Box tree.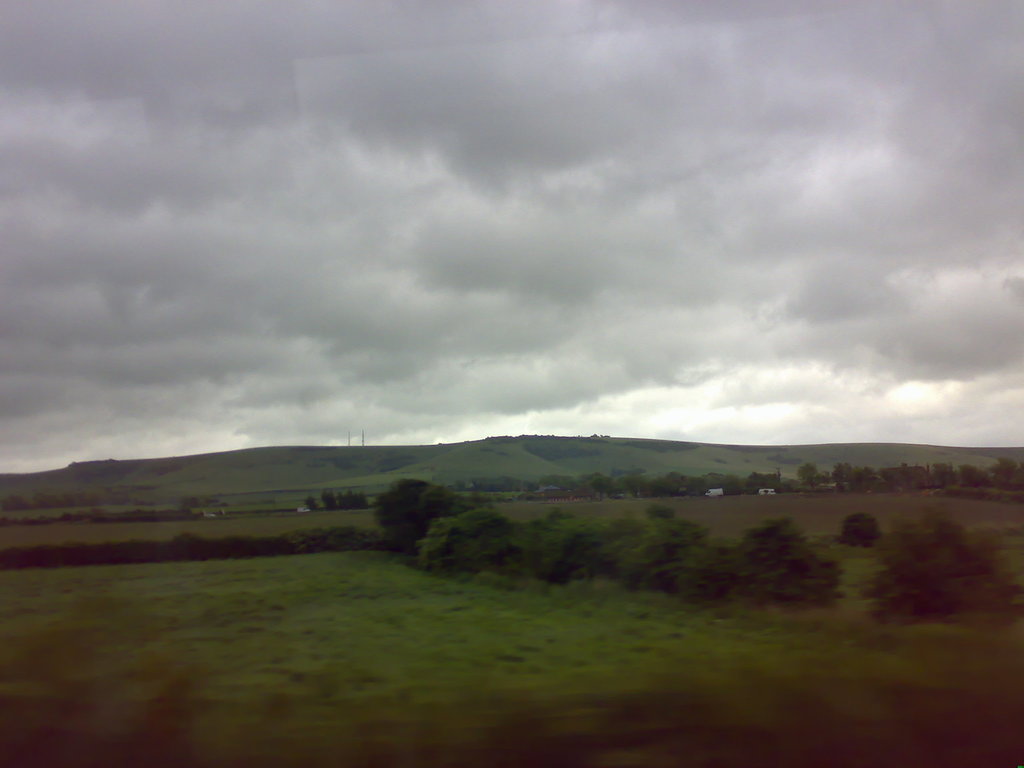
(835,508,884,550).
